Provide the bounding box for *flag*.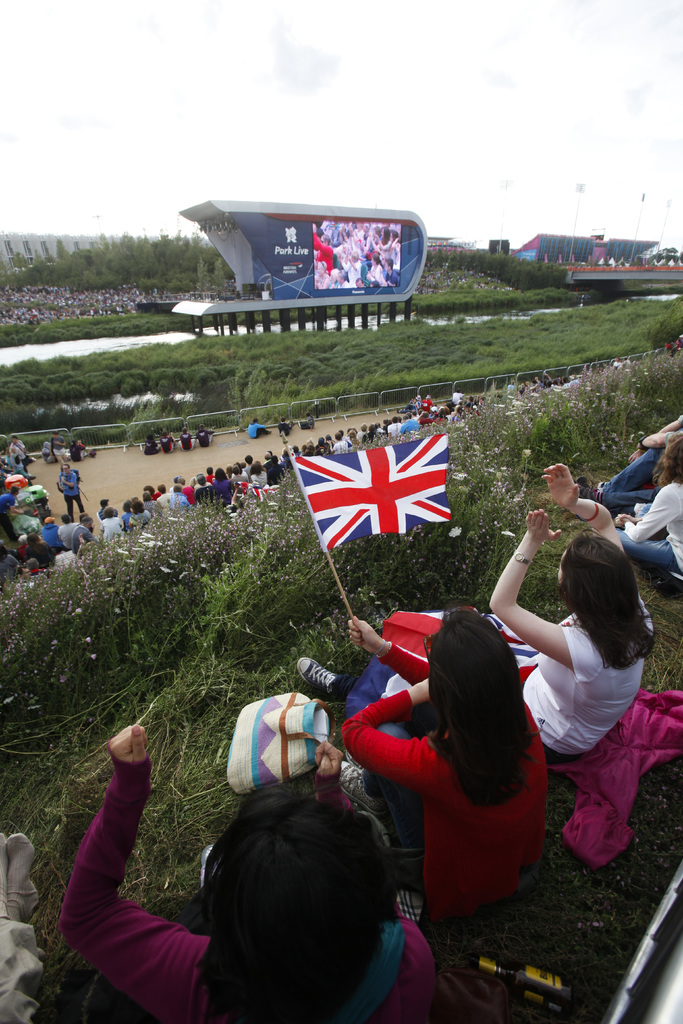
bbox(358, 244, 385, 276).
